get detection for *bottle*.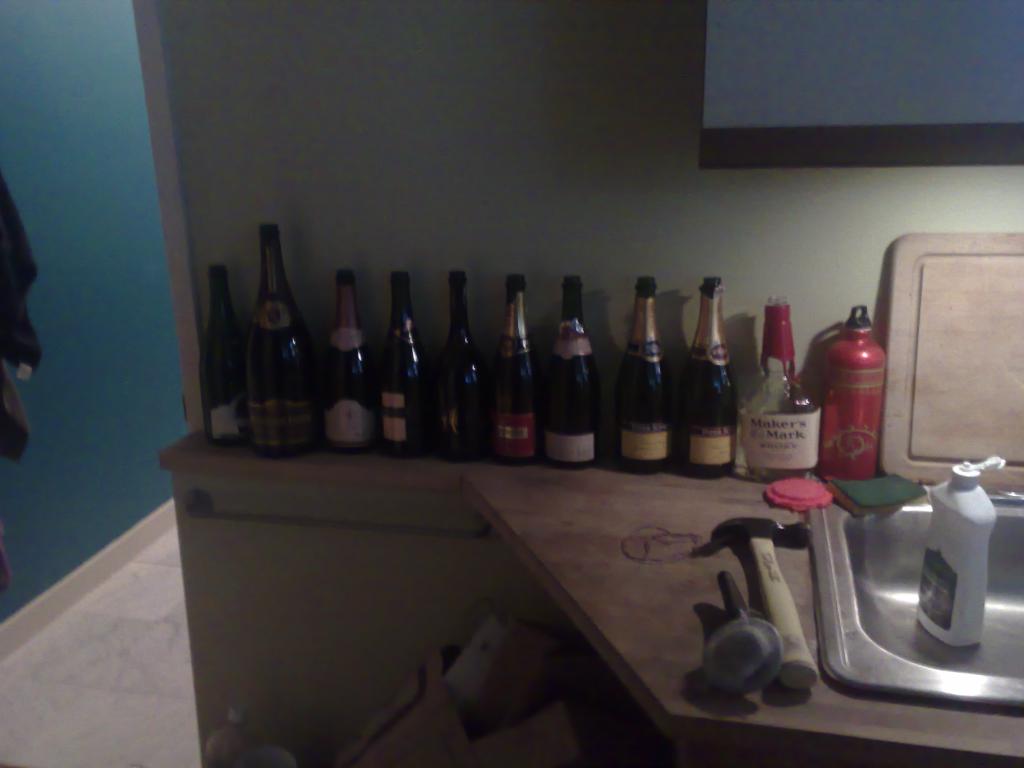
Detection: detection(539, 288, 607, 474).
